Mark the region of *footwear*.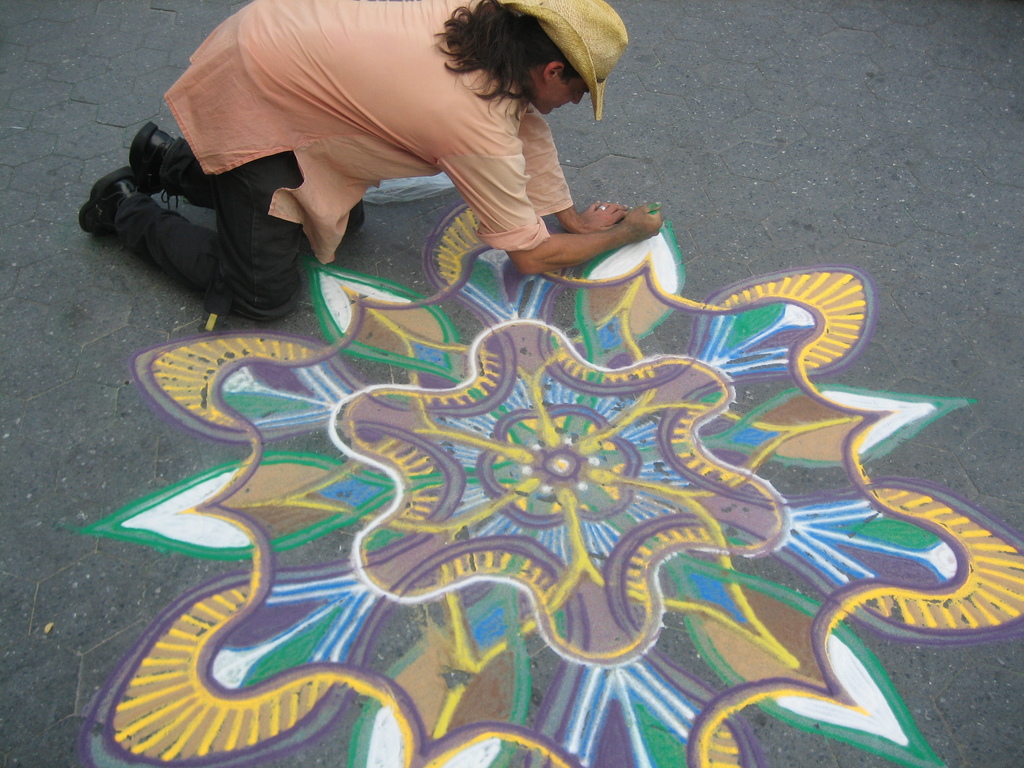
Region: <bbox>126, 125, 179, 202</bbox>.
